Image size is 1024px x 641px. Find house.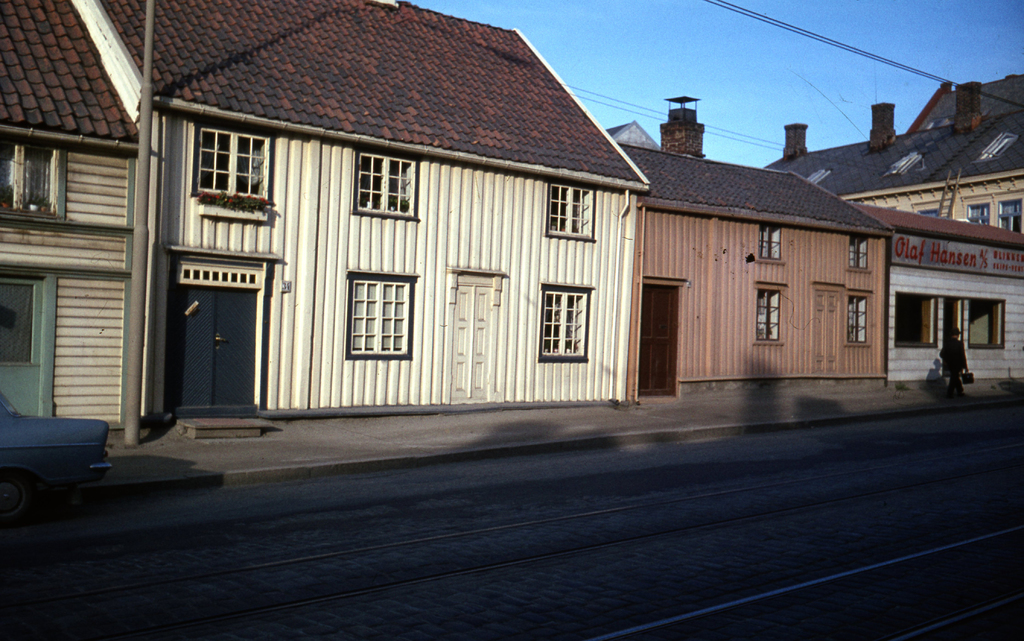
detection(634, 91, 893, 395).
